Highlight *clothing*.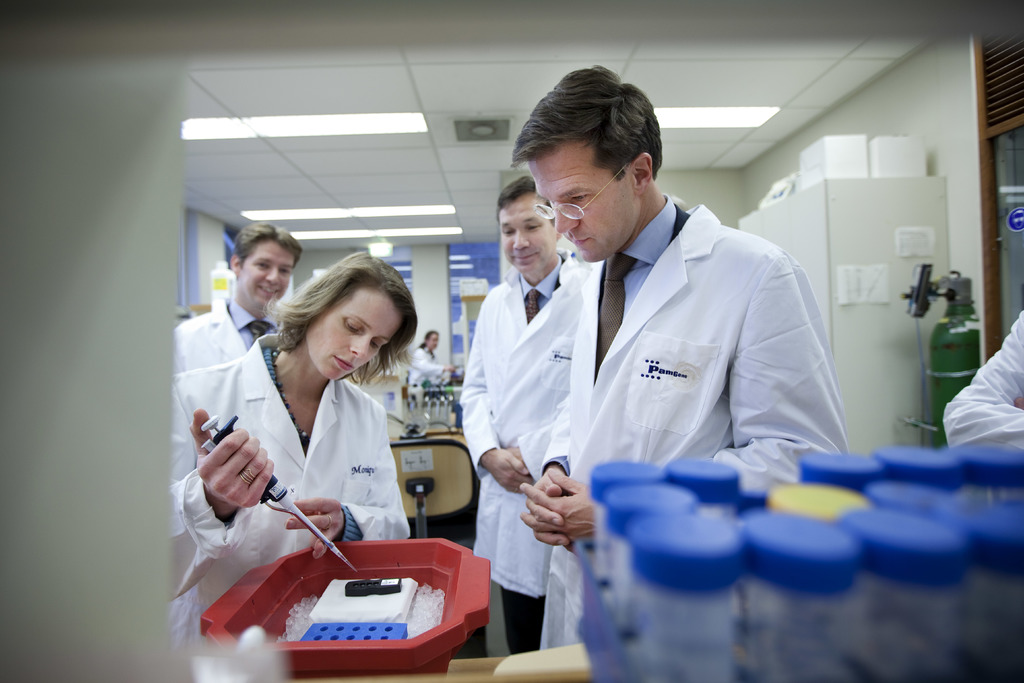
Highlighted region: box=[398, 338, 449, 386].
